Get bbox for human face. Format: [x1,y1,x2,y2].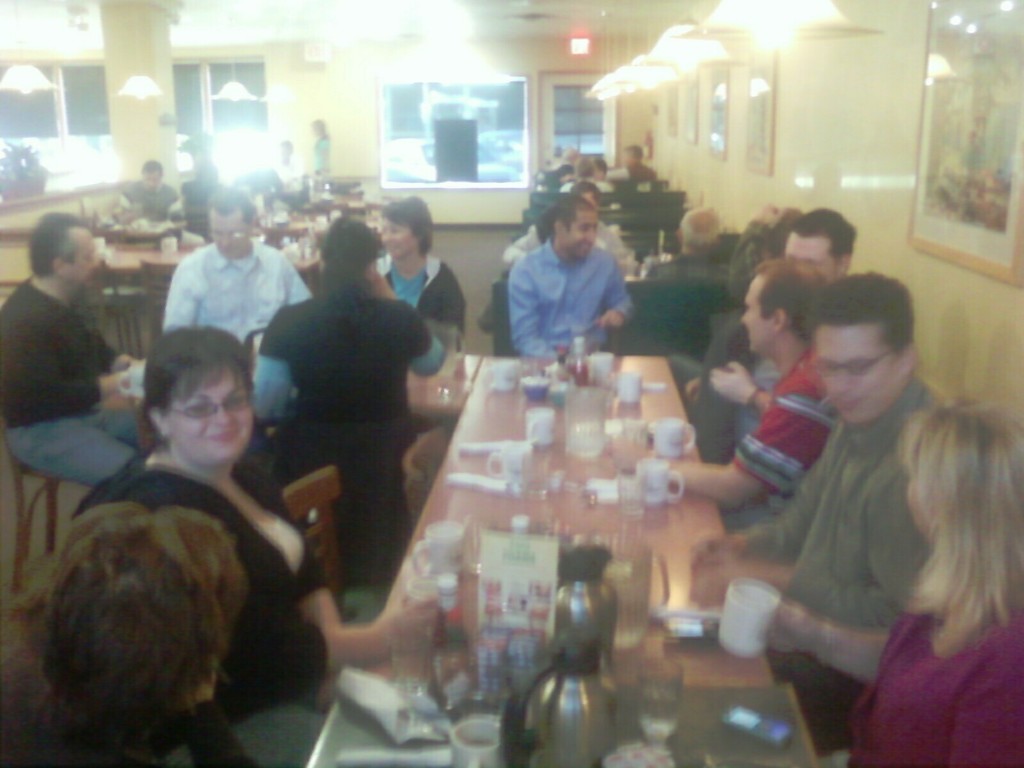
[209,207,250,260].
